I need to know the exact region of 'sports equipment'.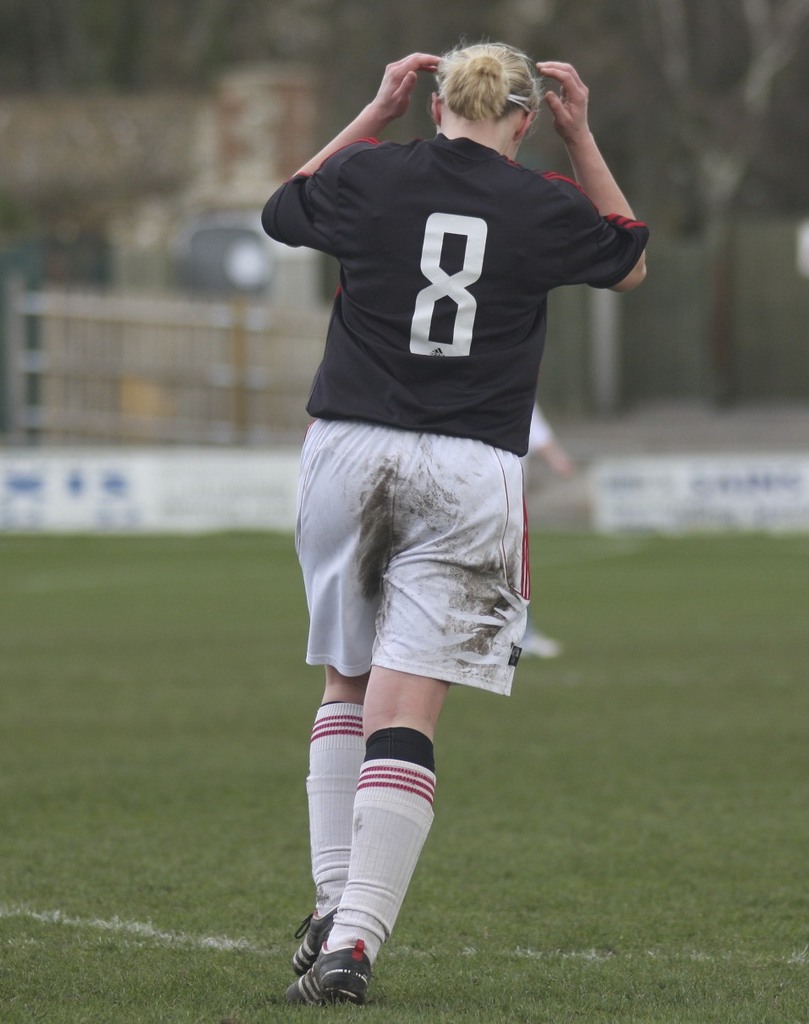
Region: [285, 942, 373, 999].
